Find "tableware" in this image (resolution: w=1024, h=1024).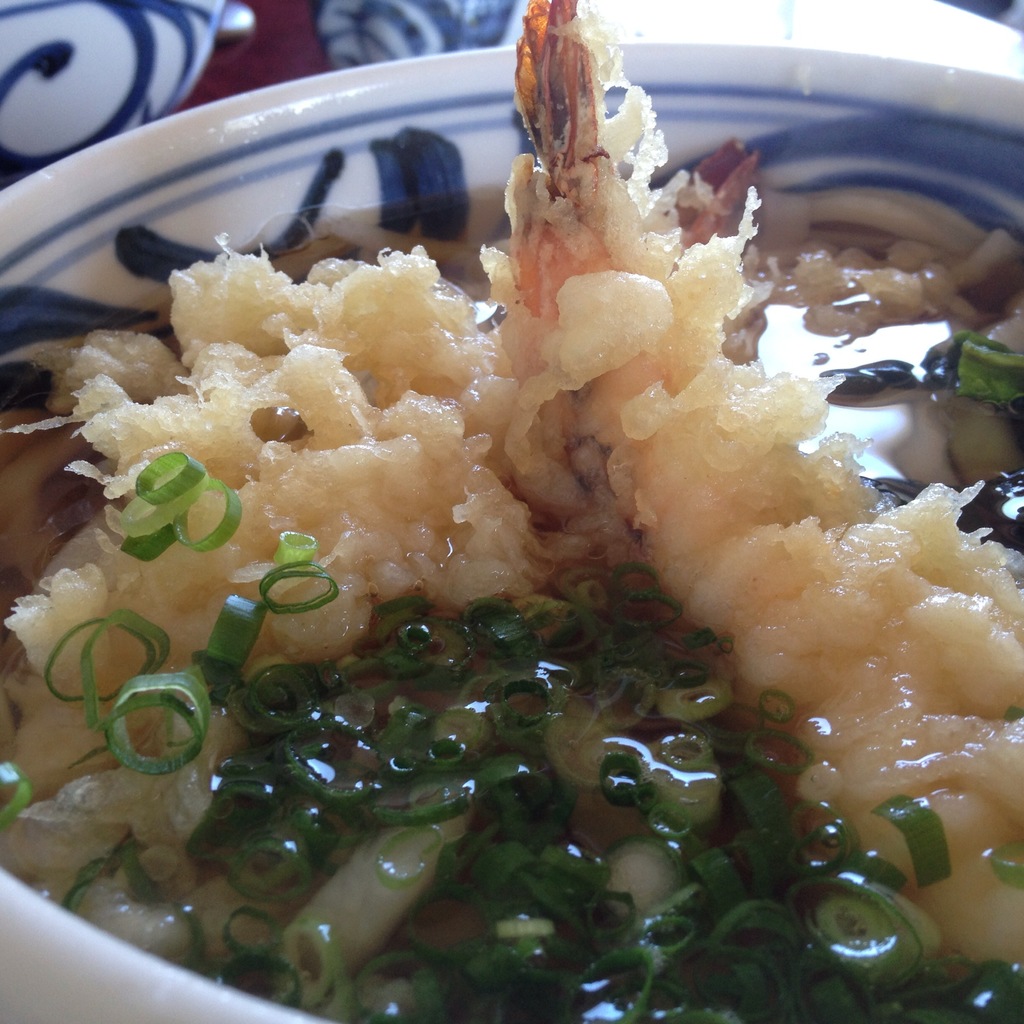
0 24 1023 1023.
